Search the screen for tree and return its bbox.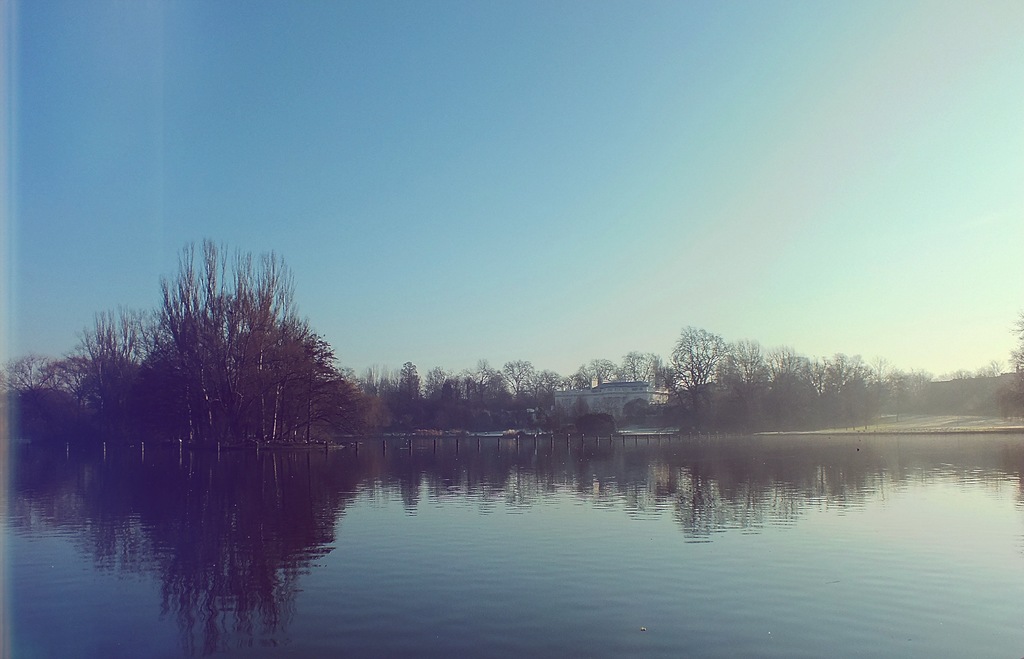
Found: locate(236, 251, 298, 436).
